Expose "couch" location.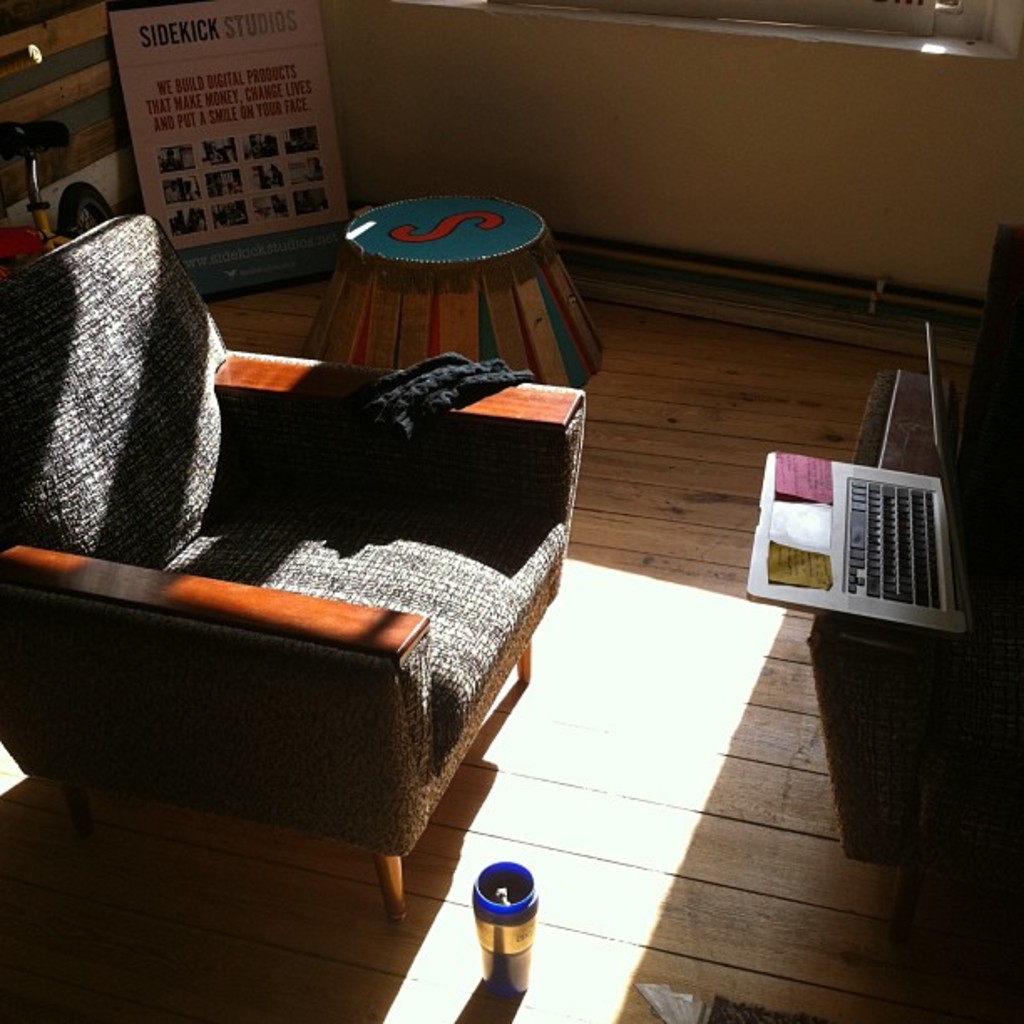
Exposed at [0, 300, 619, 870].
